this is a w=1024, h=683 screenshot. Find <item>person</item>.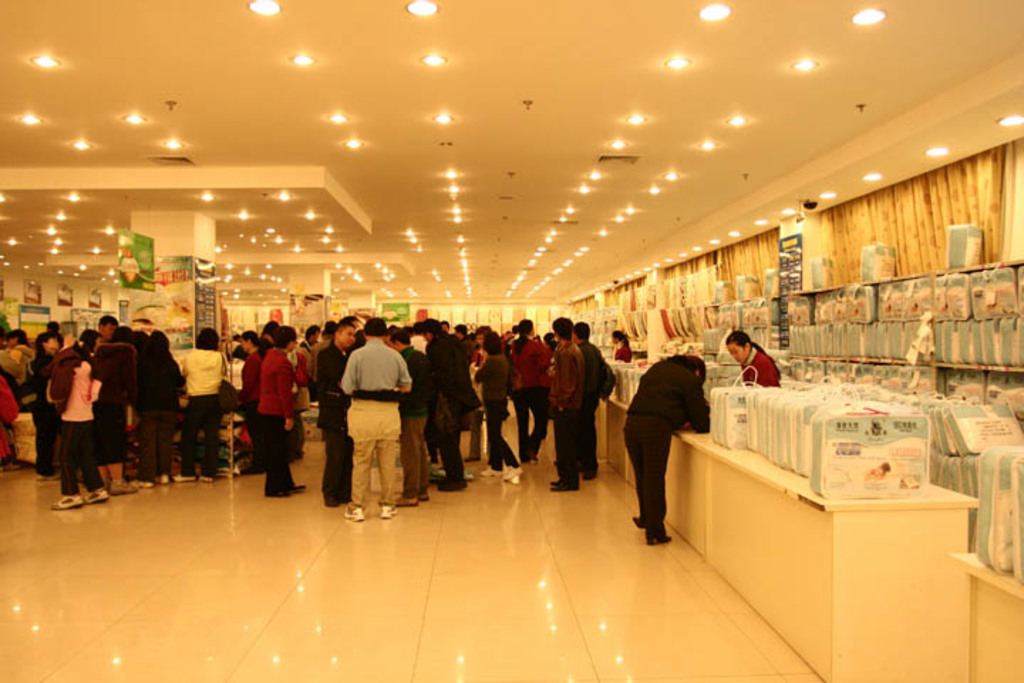
Bounding box: x1=624, y1=353, x2=714, y2=541.
